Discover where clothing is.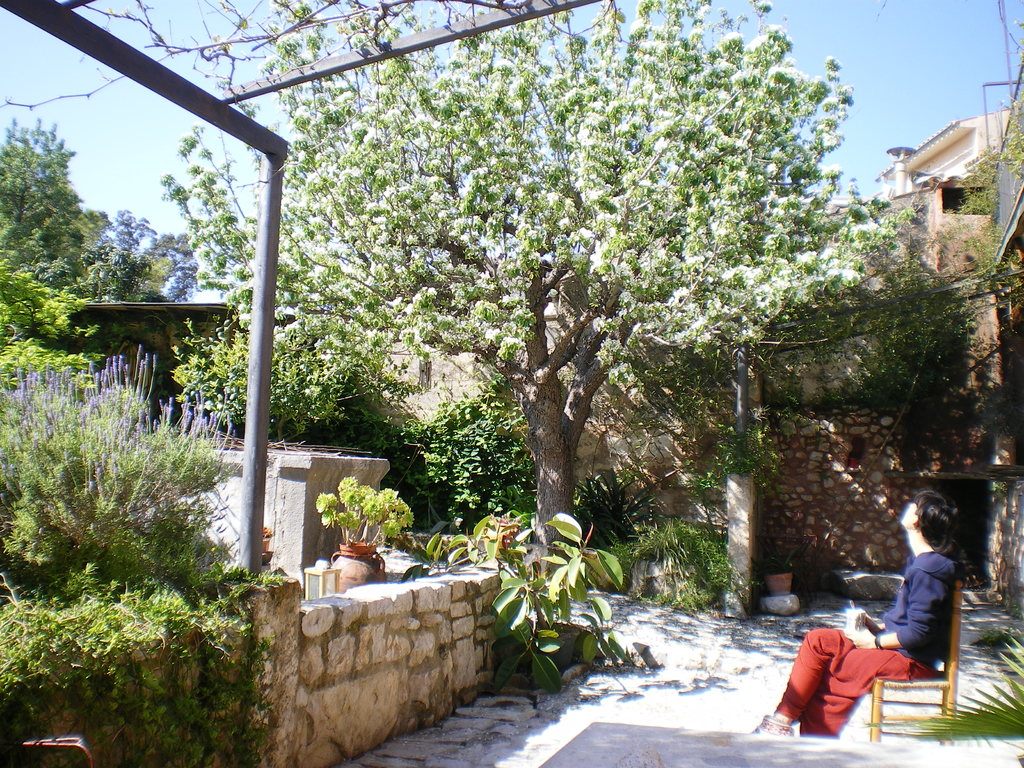
Discovered at 771:553:957:738.
